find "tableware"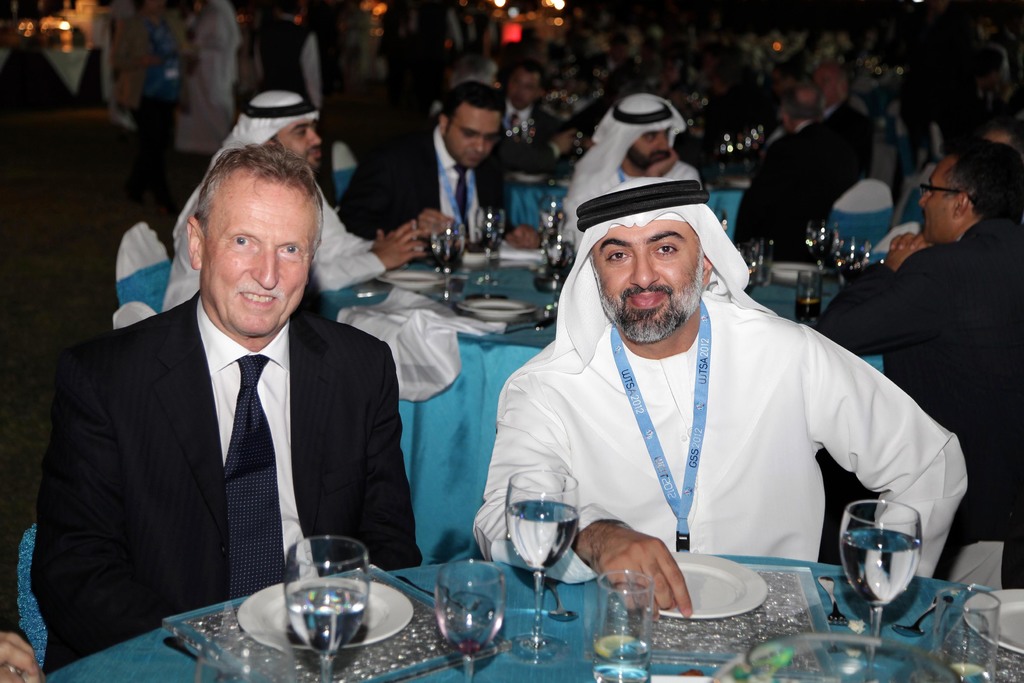
735, 136, 753, 181
